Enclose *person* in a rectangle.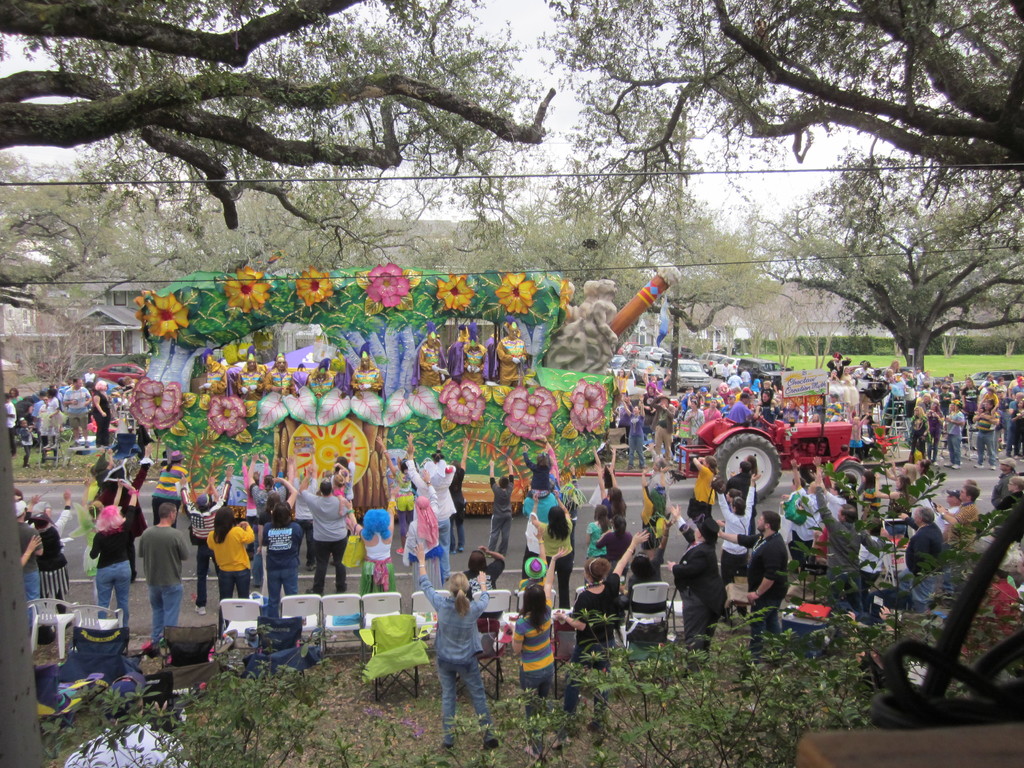
pyautogui.locateOnScreen(527, 460, 564, 581).
